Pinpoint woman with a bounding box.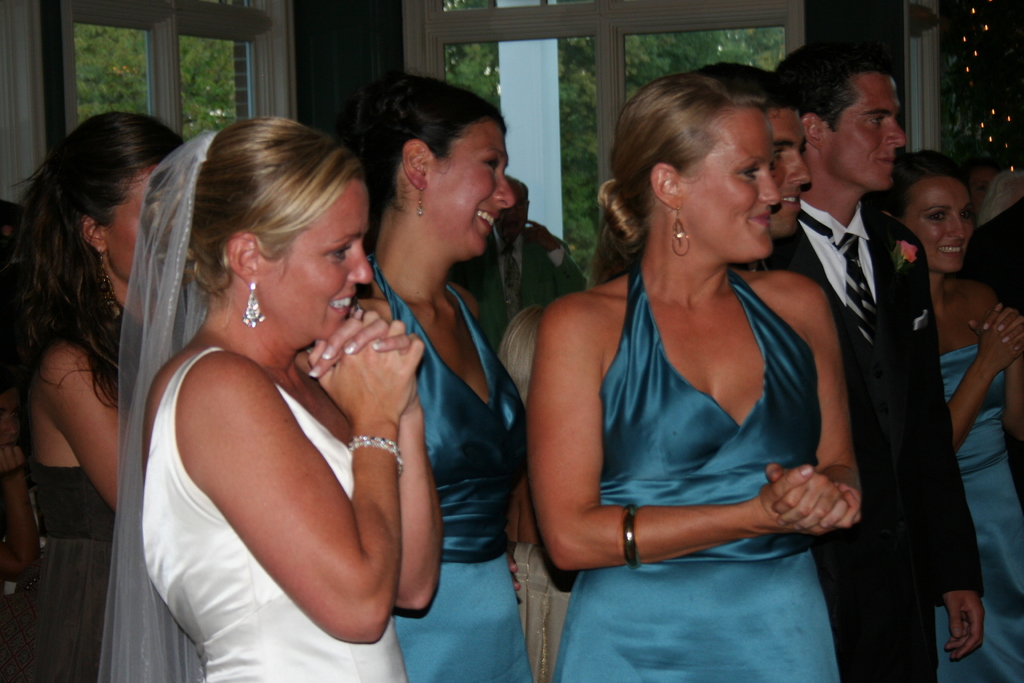
(x1=337, y1=72, x2=538, y2=682).
